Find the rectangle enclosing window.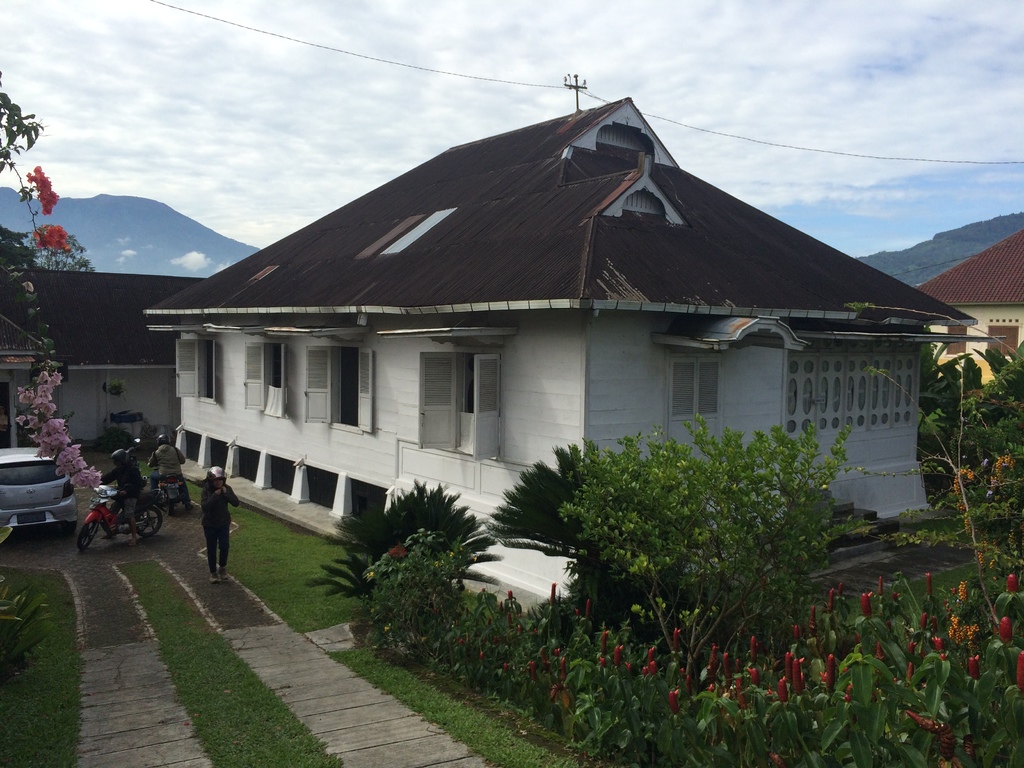
pyautogui.locateOnScreen(307, 467, 339, 508).
